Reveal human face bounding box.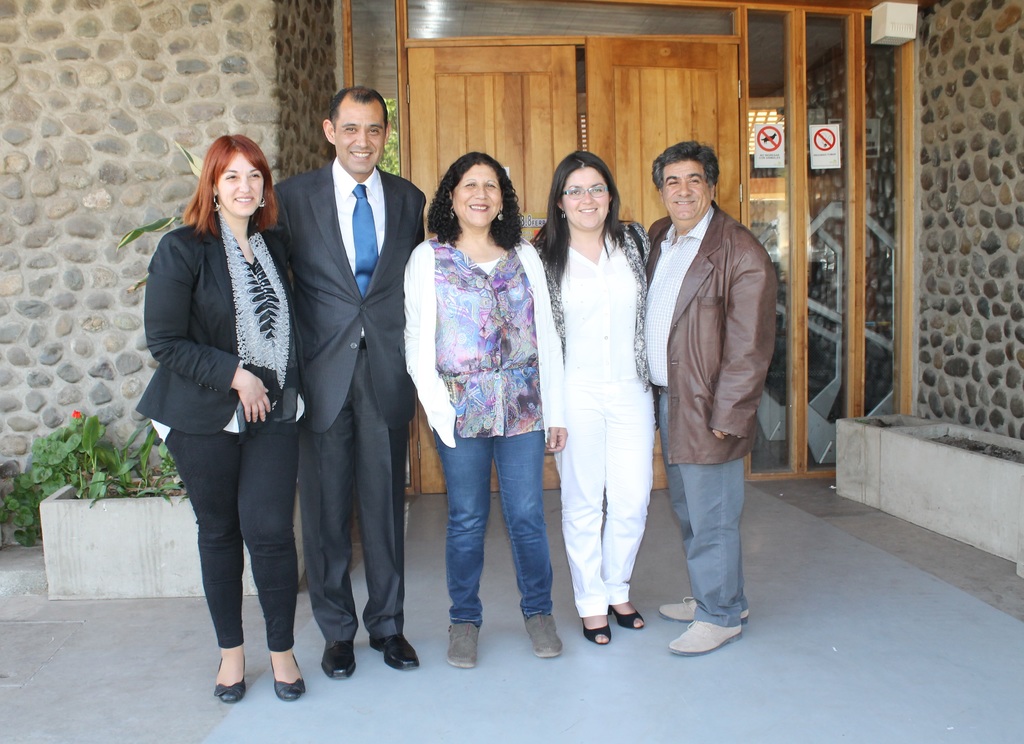
Revealed: <box>334,105,384,171</box>.
